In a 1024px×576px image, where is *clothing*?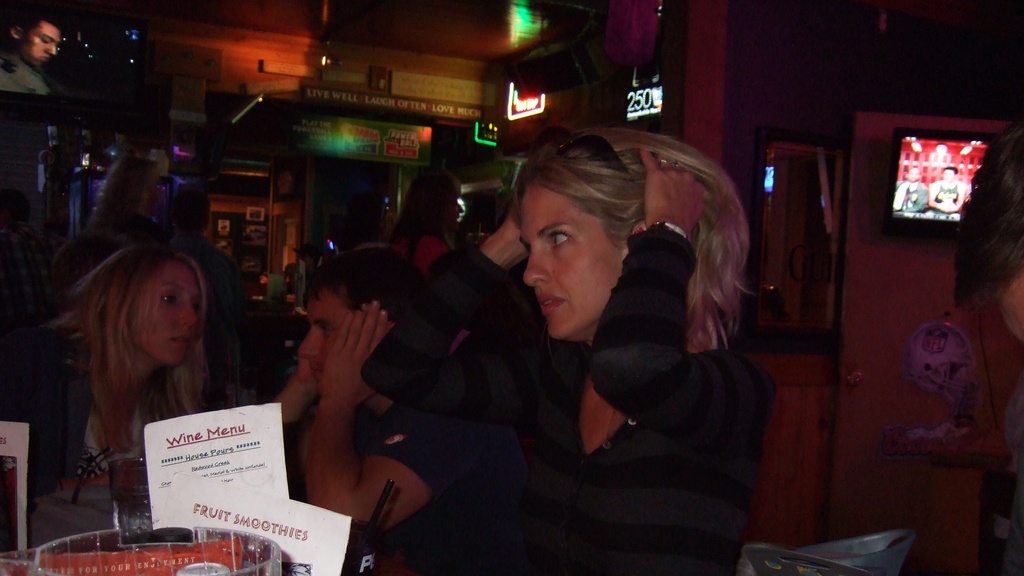
(368, 361, 527, 515).
